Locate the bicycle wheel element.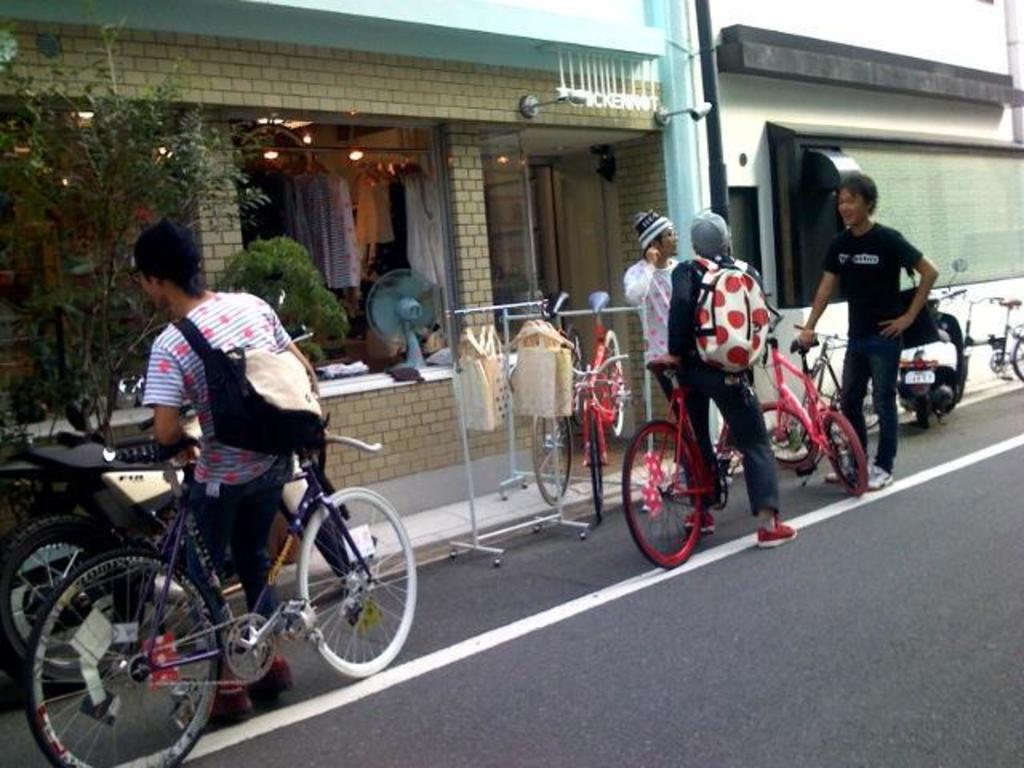
Element bbox: box=[826, 410, 870, 502].
